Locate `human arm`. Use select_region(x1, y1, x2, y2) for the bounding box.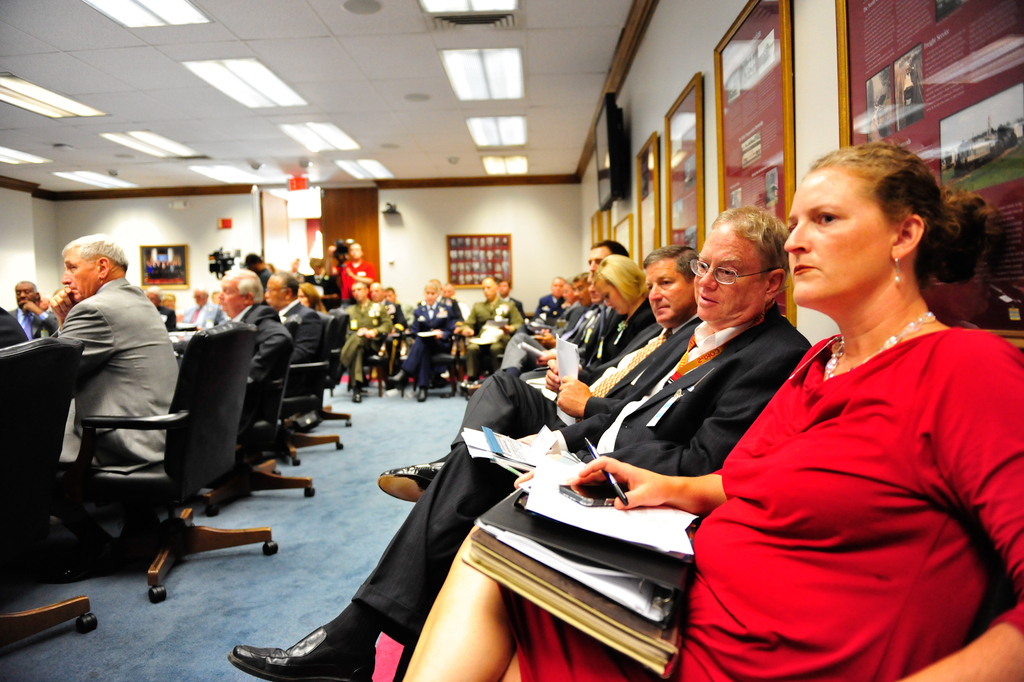
select_region(892, 333, 1023, 681).
